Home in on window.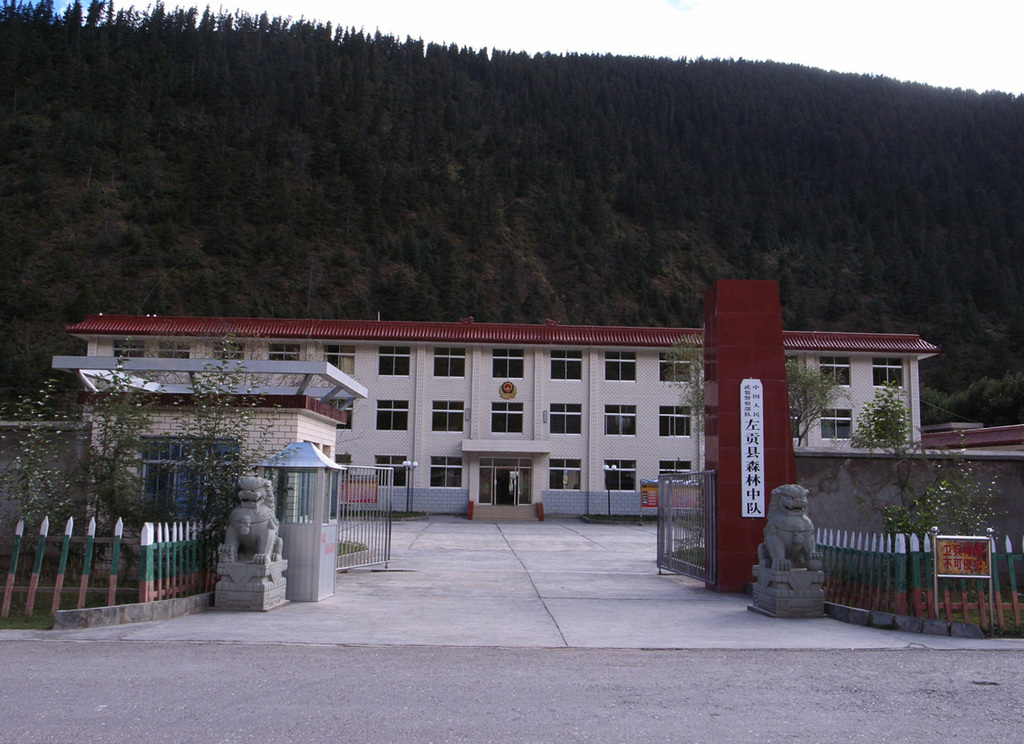
Homed in at pyautogui.locateOnScreen(785, 356, 795, 382).
